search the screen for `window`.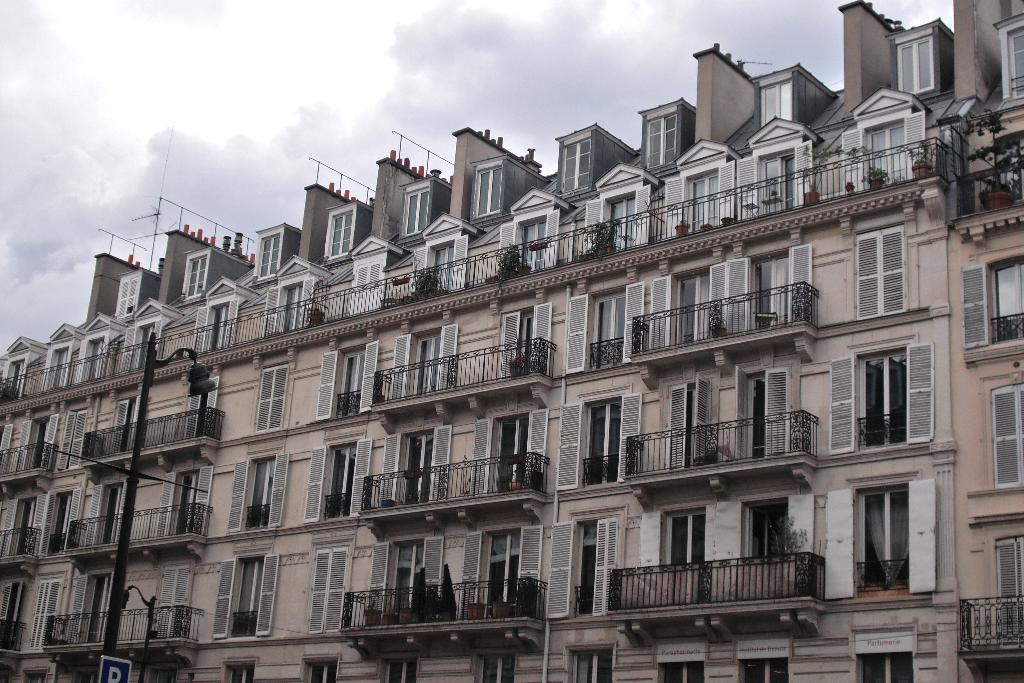
Found at (33,322,84,395).
